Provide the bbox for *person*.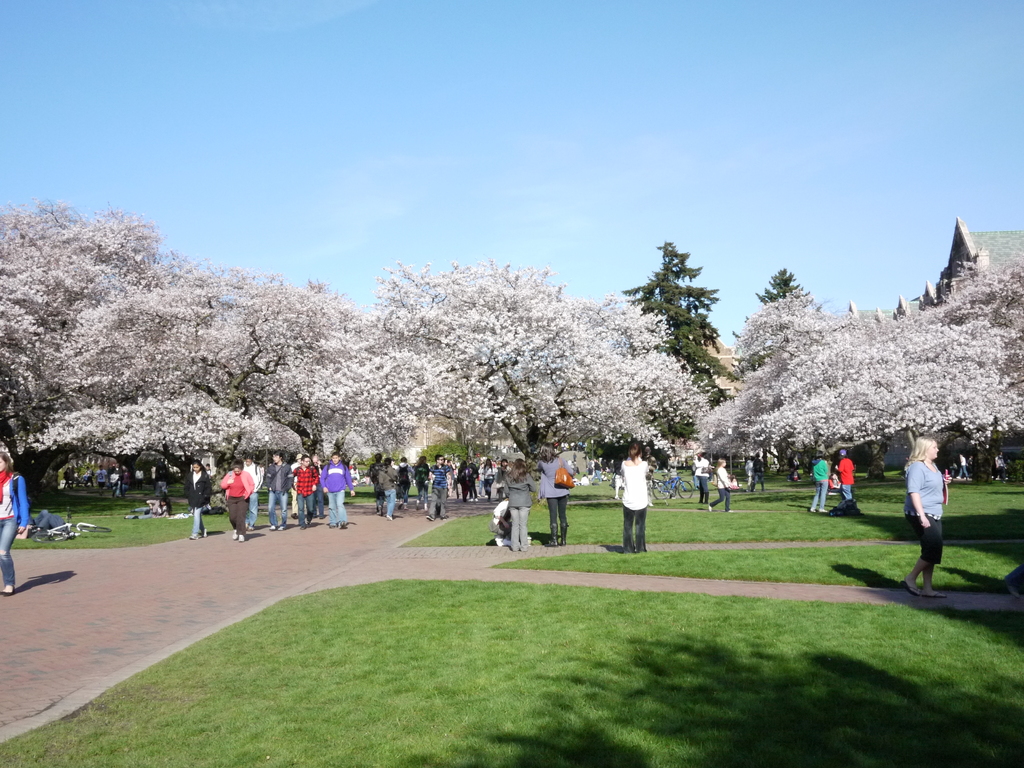
bbox(63, 466, 68, 490).
